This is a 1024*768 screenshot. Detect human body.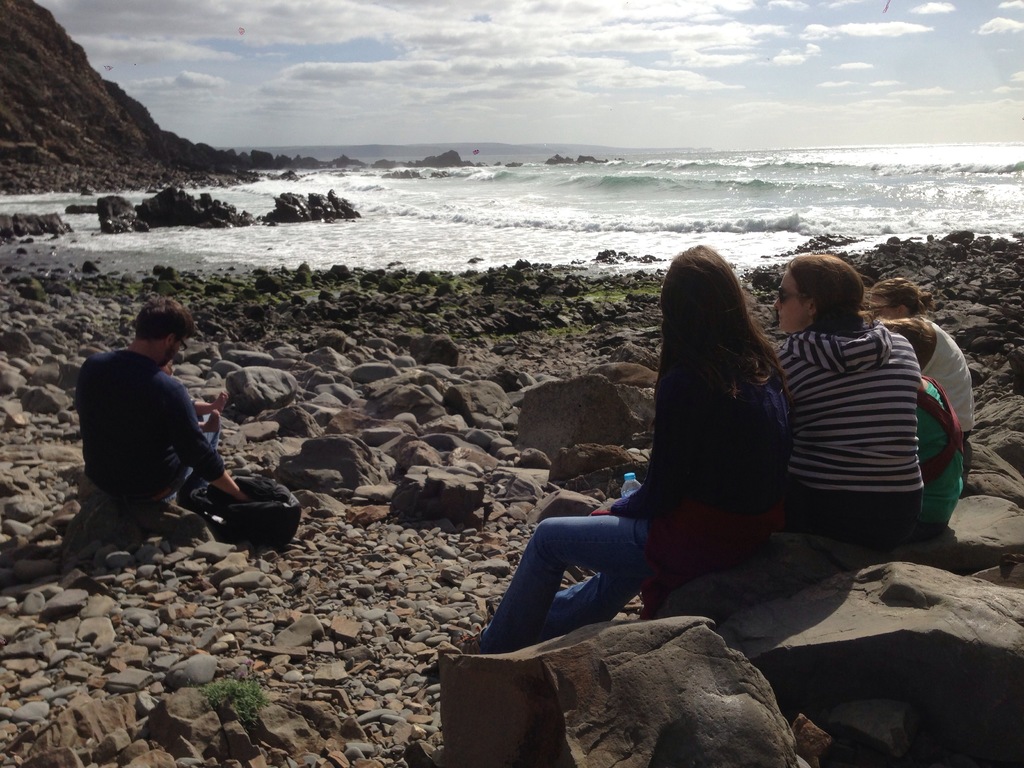
bbox(72, 349, 255, 501).
